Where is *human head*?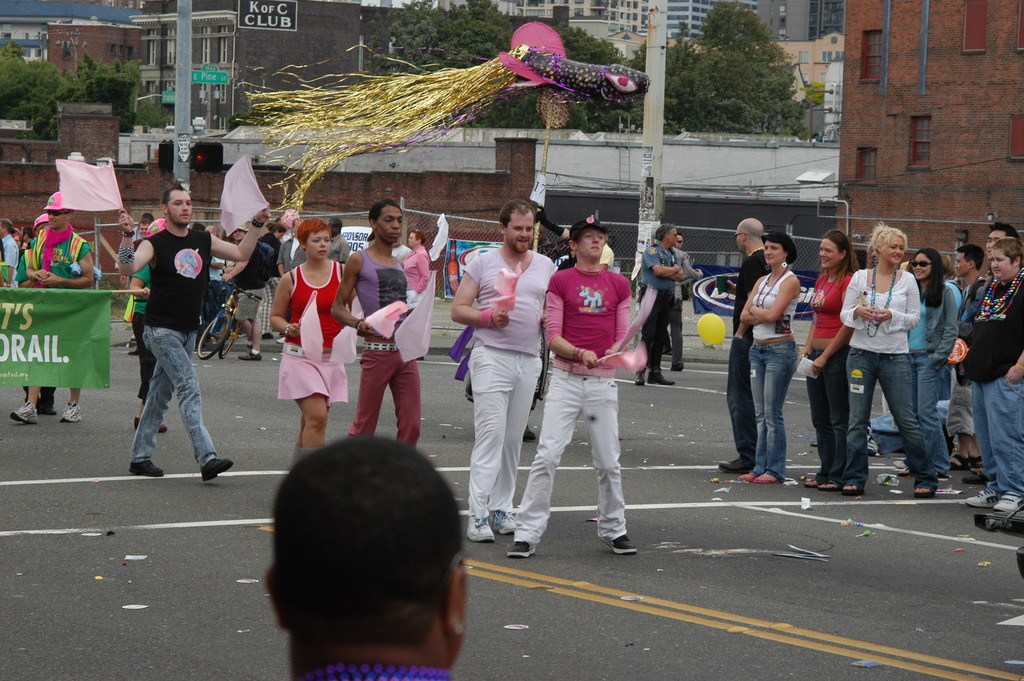
[left=160, top=185, right=191, bottom=226].
